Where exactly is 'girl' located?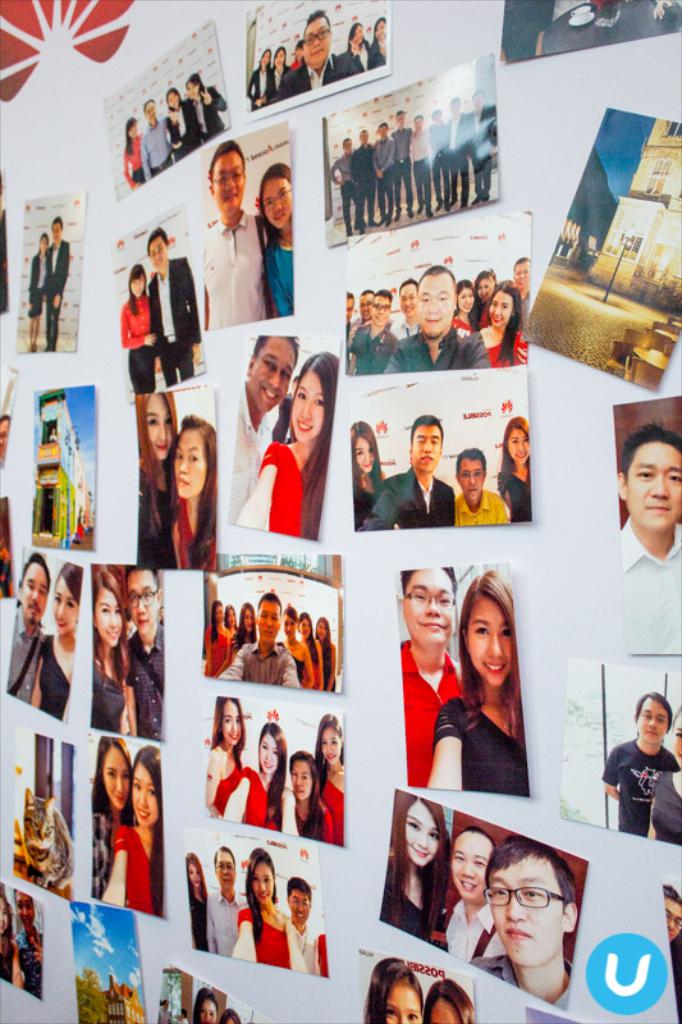
Its bounding box is l=230, t=847, r=308, b=970.
